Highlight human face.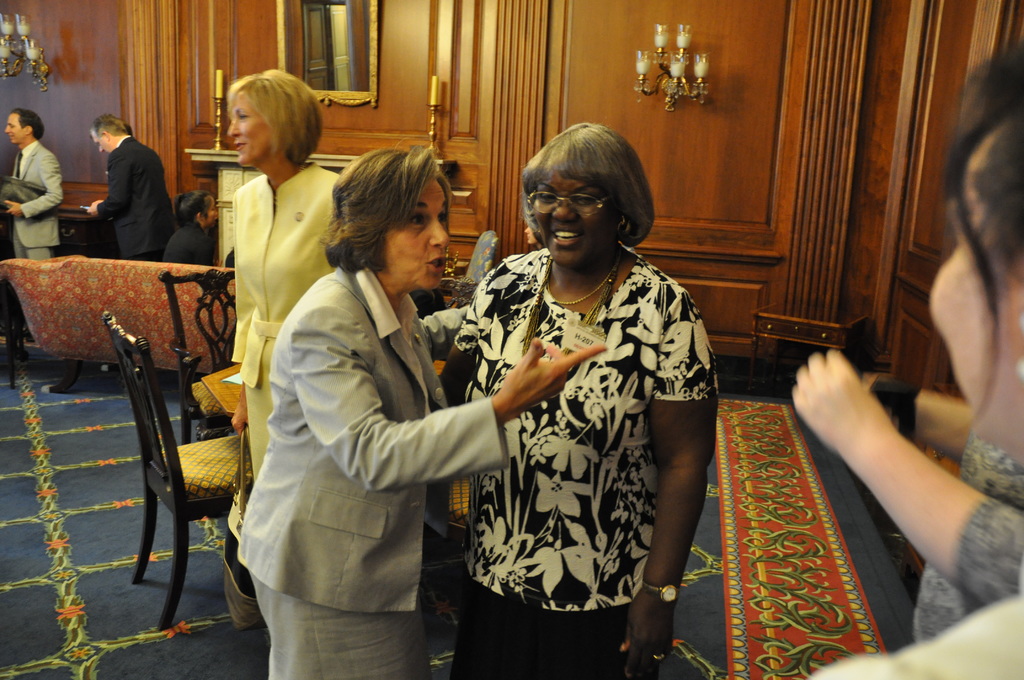
Highlighted region: bbox=[93, 134, 108, 152].
